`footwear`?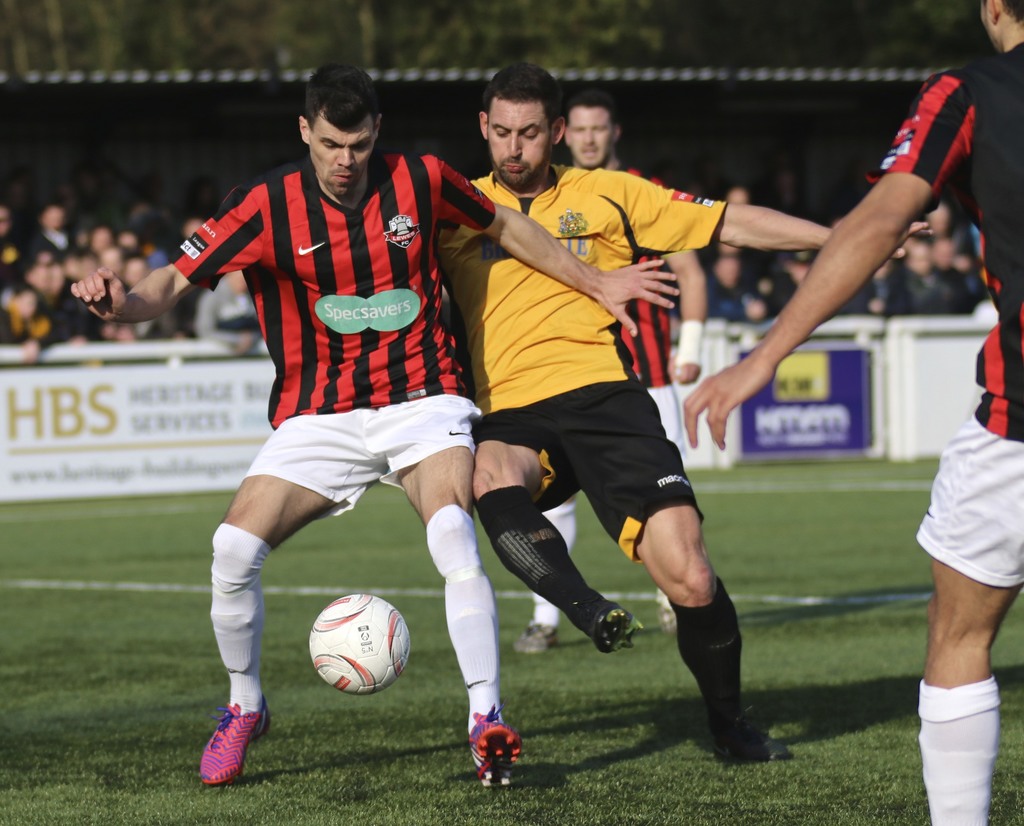
BBox(188, 707, 266, 794)
